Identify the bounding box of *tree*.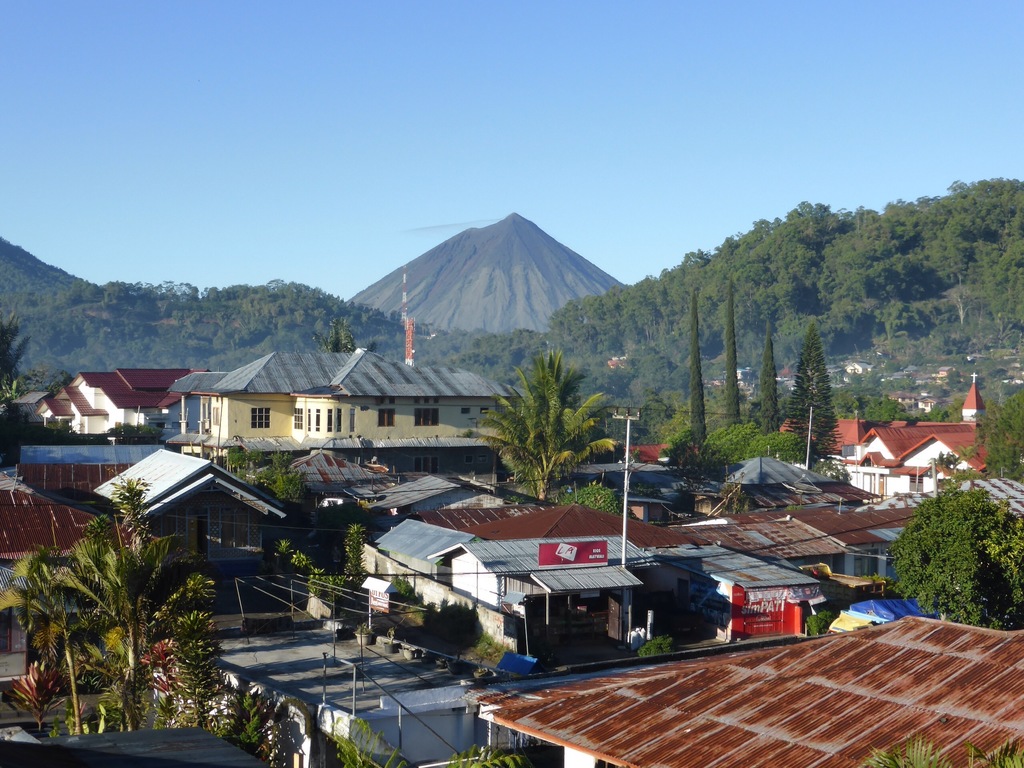
box=[46, 262, 514, 403].
